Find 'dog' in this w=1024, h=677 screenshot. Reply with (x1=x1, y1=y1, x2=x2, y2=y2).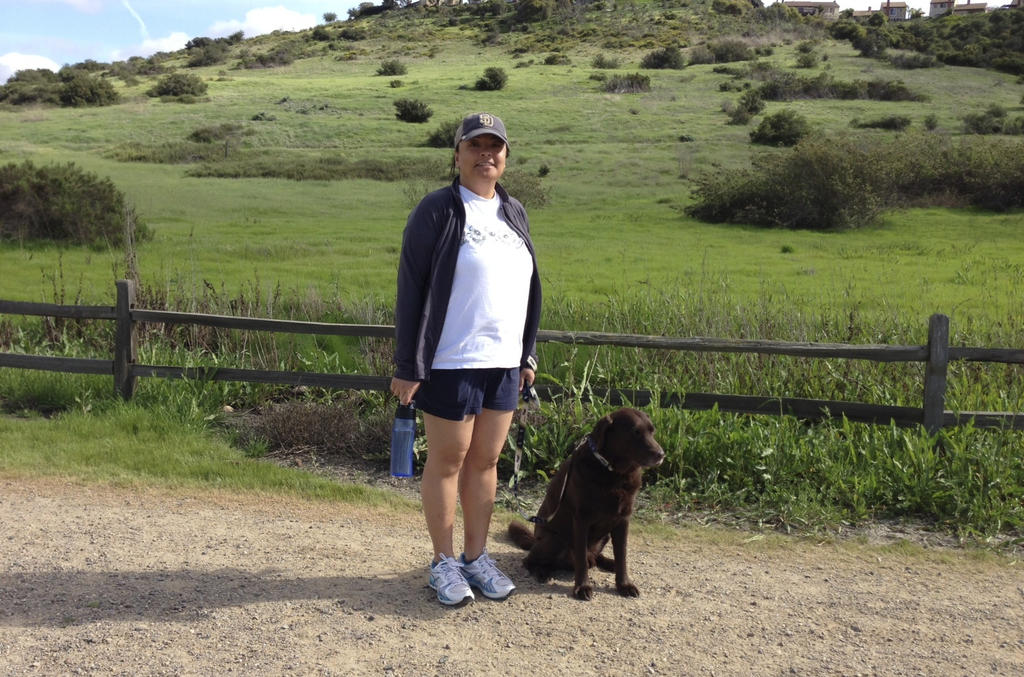
(x1=506, y1=410, x2=665, y2=603).
